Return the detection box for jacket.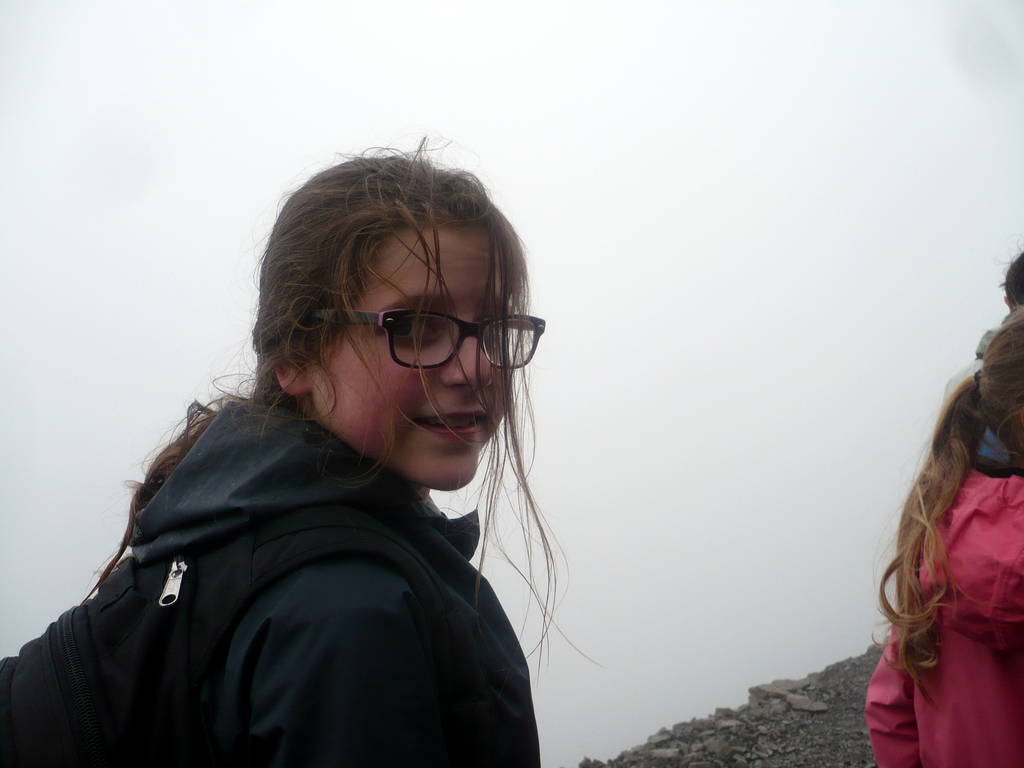
left=0, top=348, right=595, bottom=767.
